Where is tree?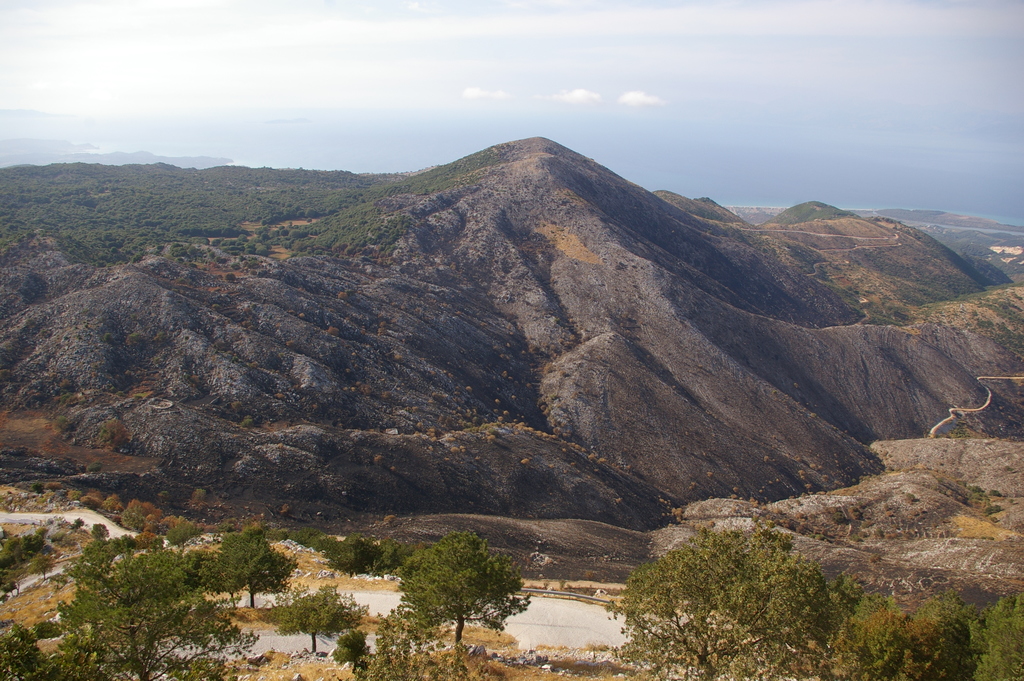
{"x1": 54, "y1": 534, "x2": 260, "y2": 680}.
